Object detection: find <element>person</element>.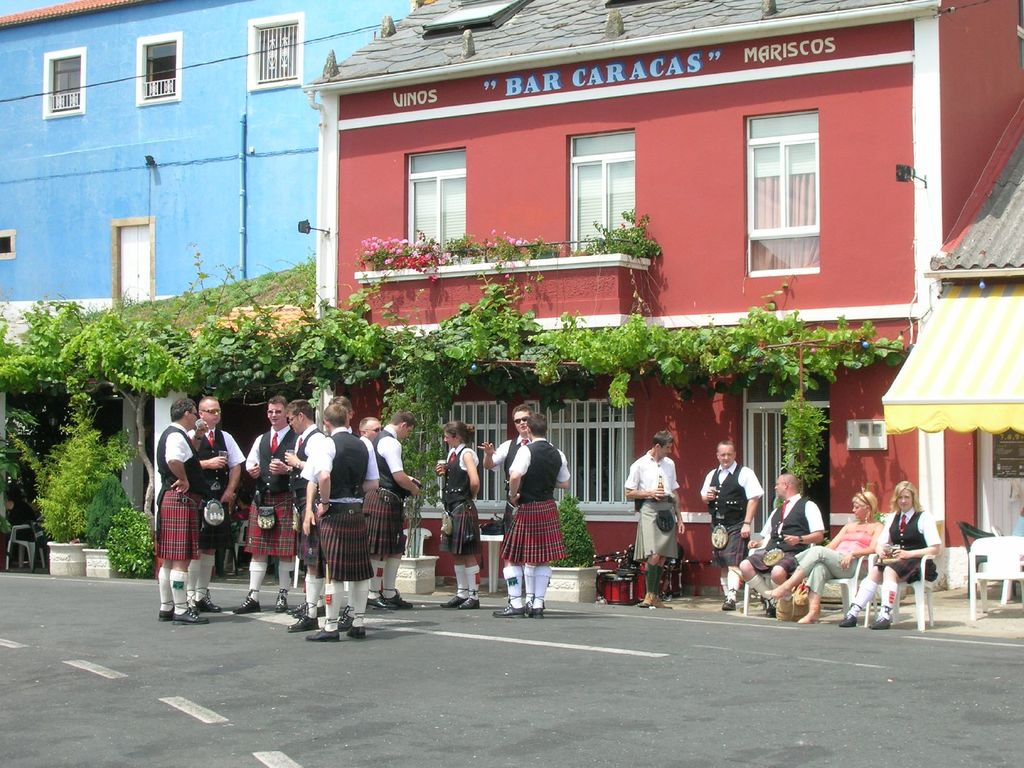
Rect(284, 396, 347, 637).
